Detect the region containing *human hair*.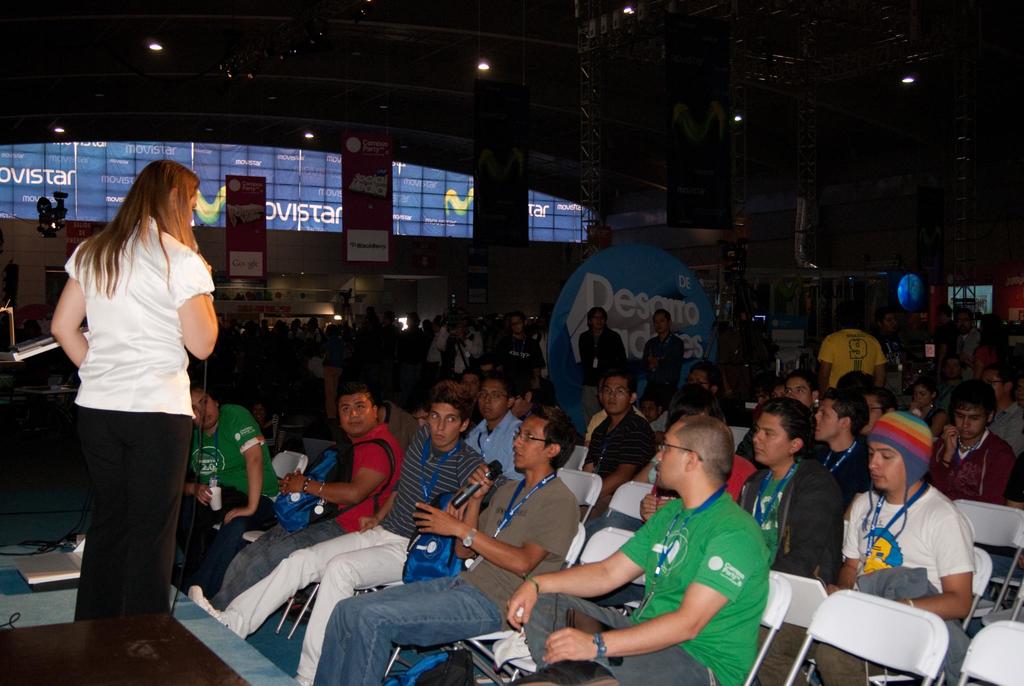
BBox(485, 369, 513, 412).
